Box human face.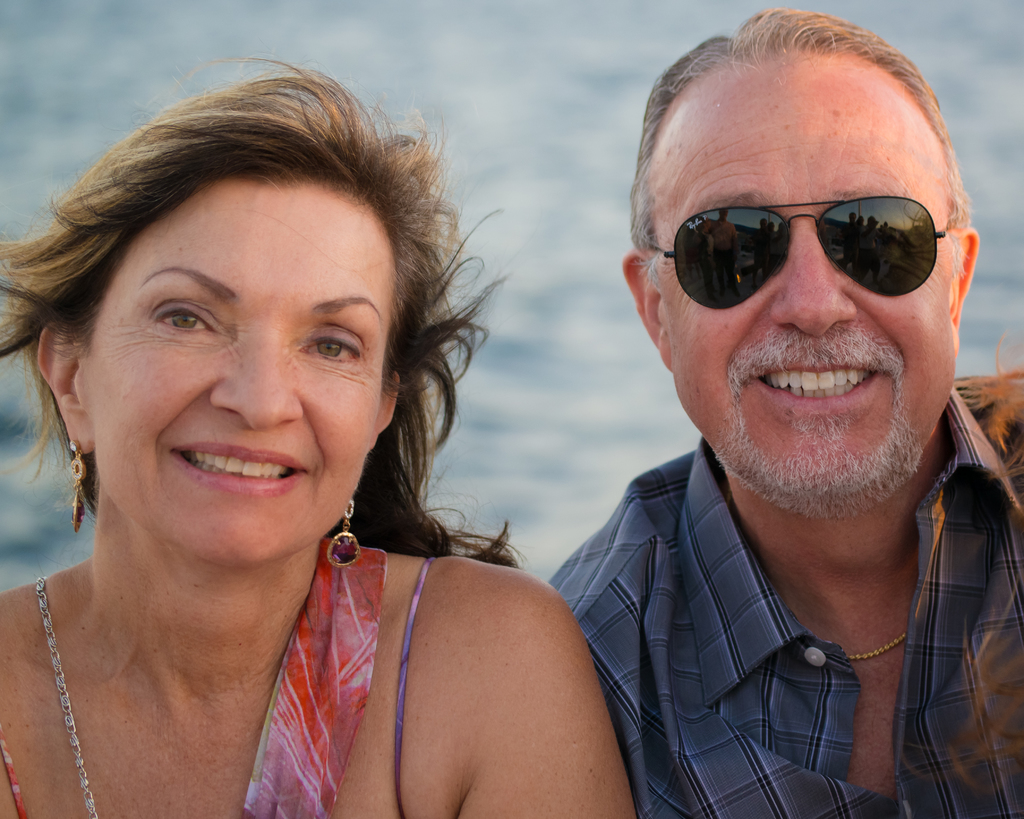
<region>653, 50, 954, 519</region>.
